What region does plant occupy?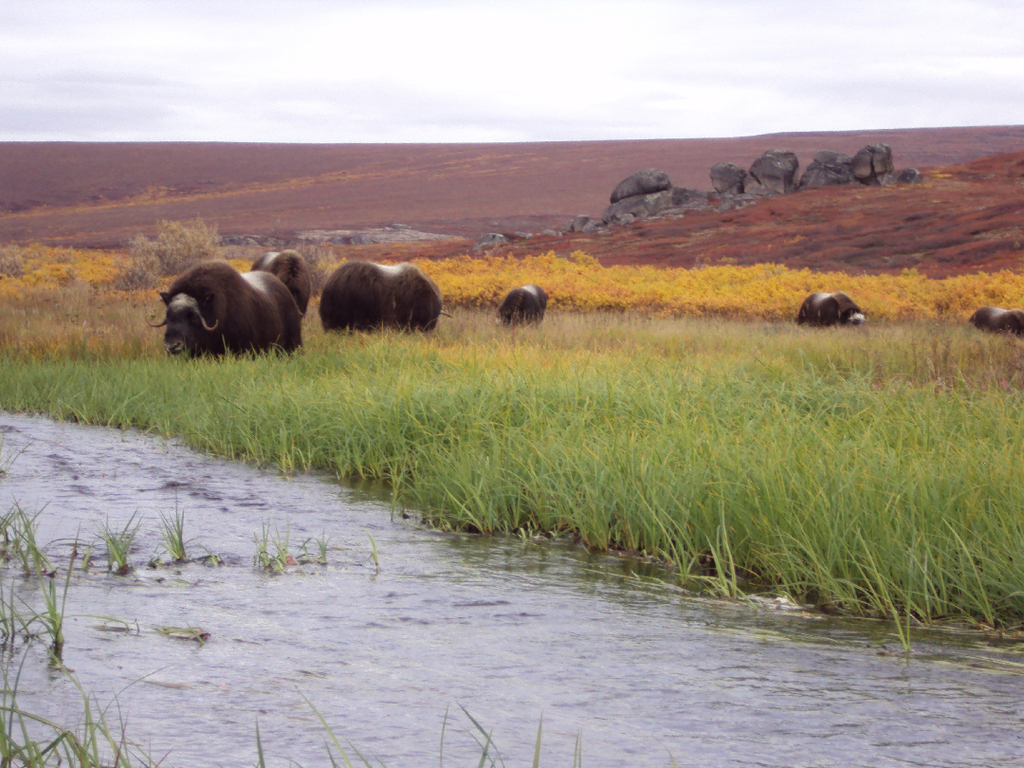
left=84, top=686, right=173, bottom=767.
